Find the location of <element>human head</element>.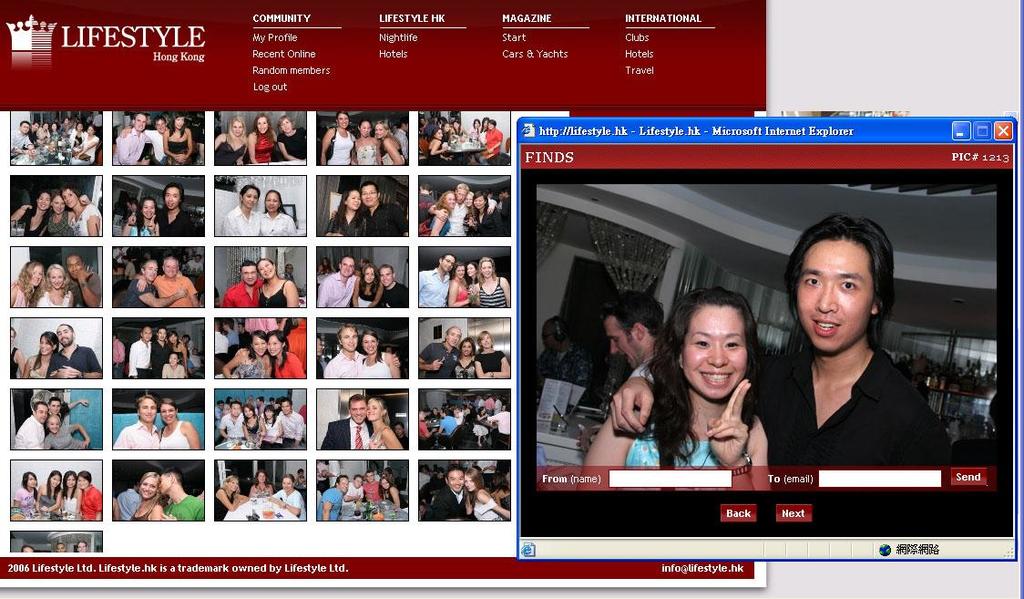
Location: 238,260,258,285.
